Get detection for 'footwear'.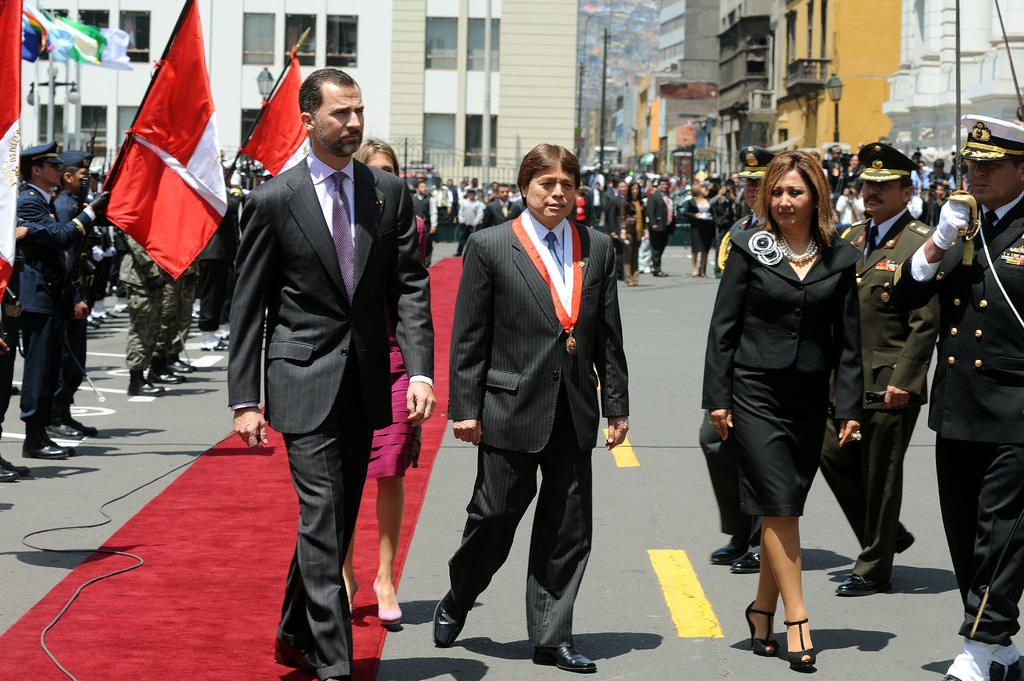
Detection: [125,381,164,396].
